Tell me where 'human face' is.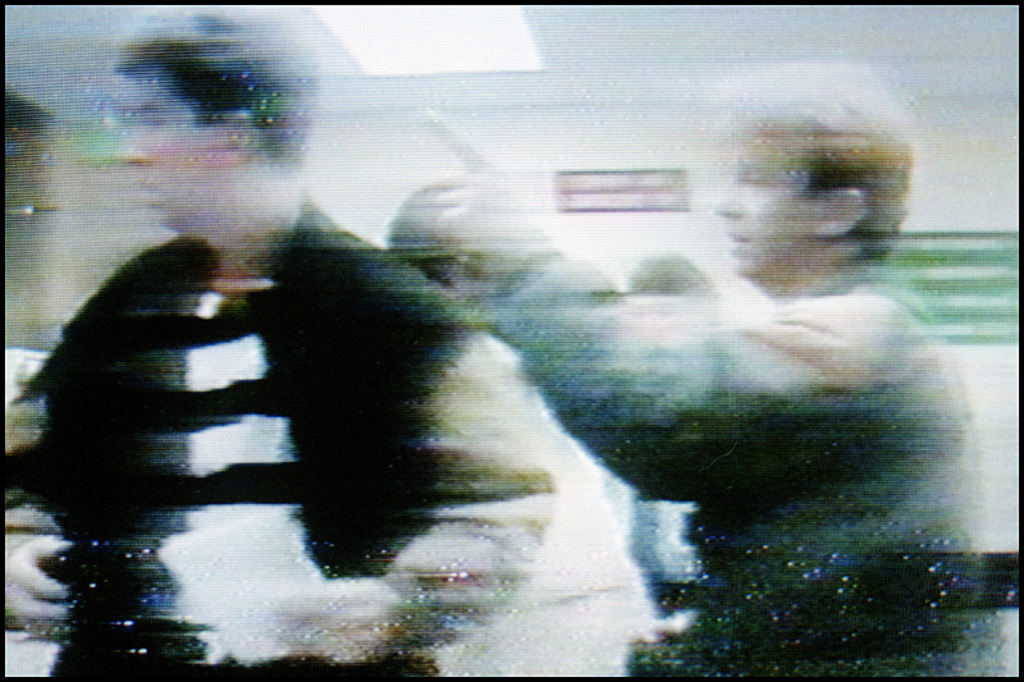
'human face' is at x1=709 y1=123 x2=815 y2=275.
